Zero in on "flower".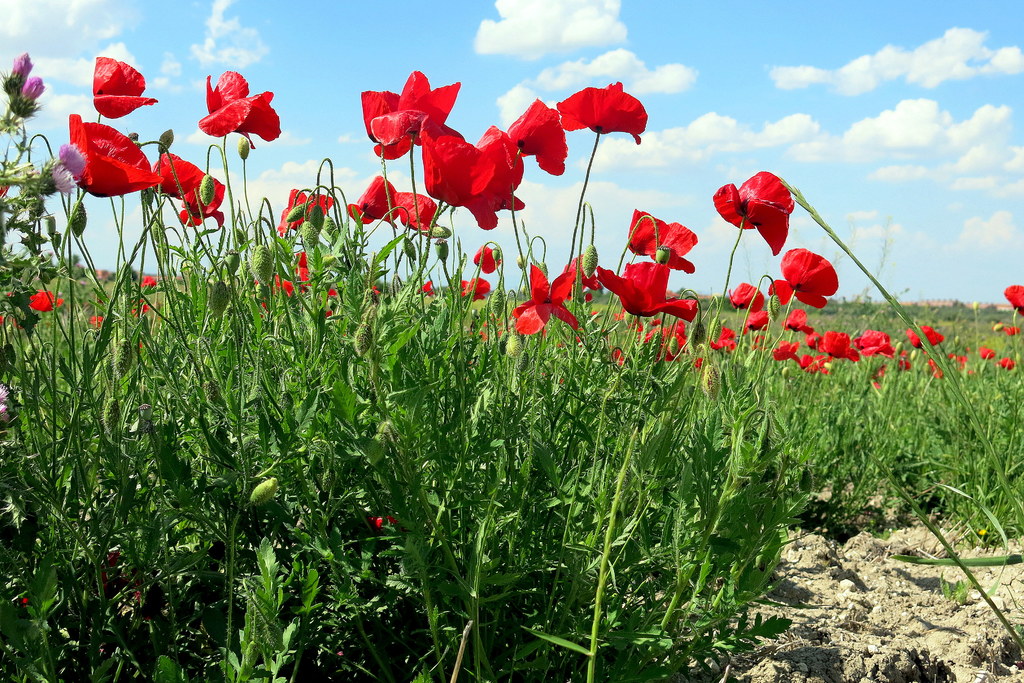
Zeroed in: Rect(742, 309, 770, 332).
